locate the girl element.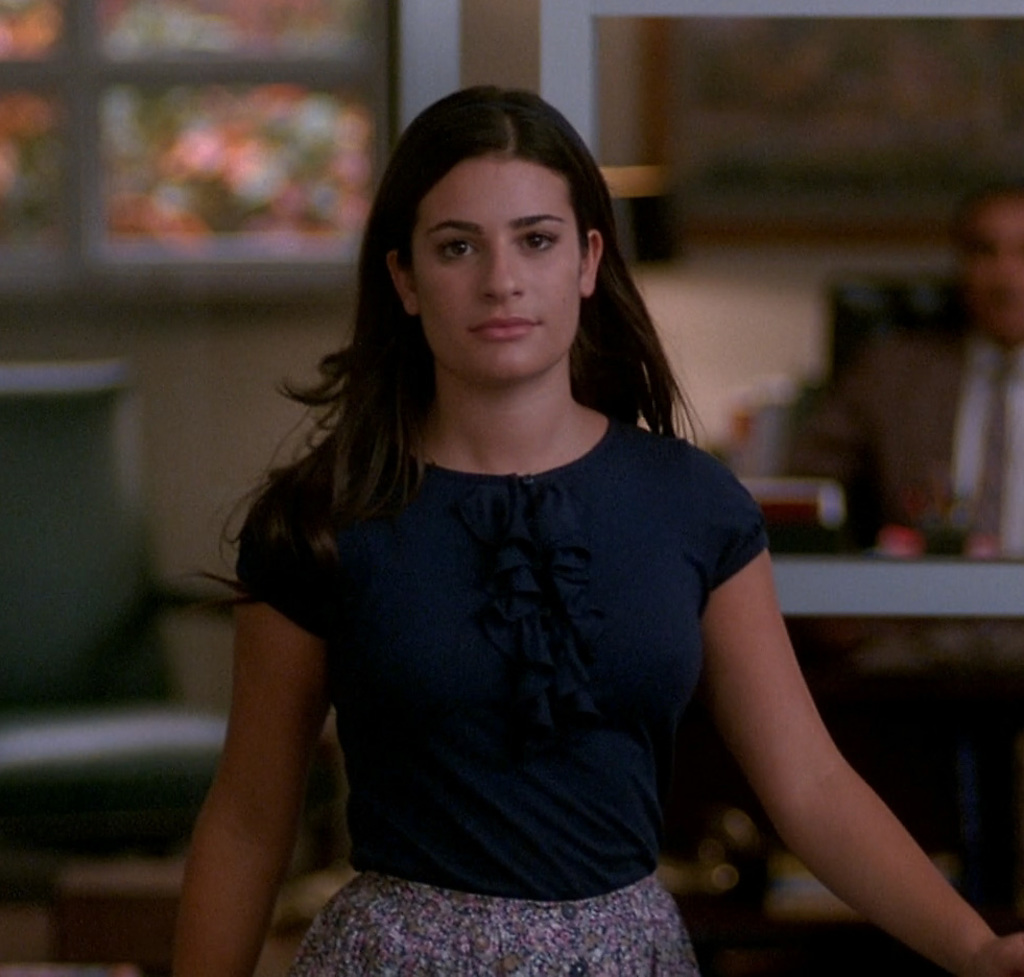
Element bbox: pyautogui.locateOnScreen(147, 91, 1023, 976).
